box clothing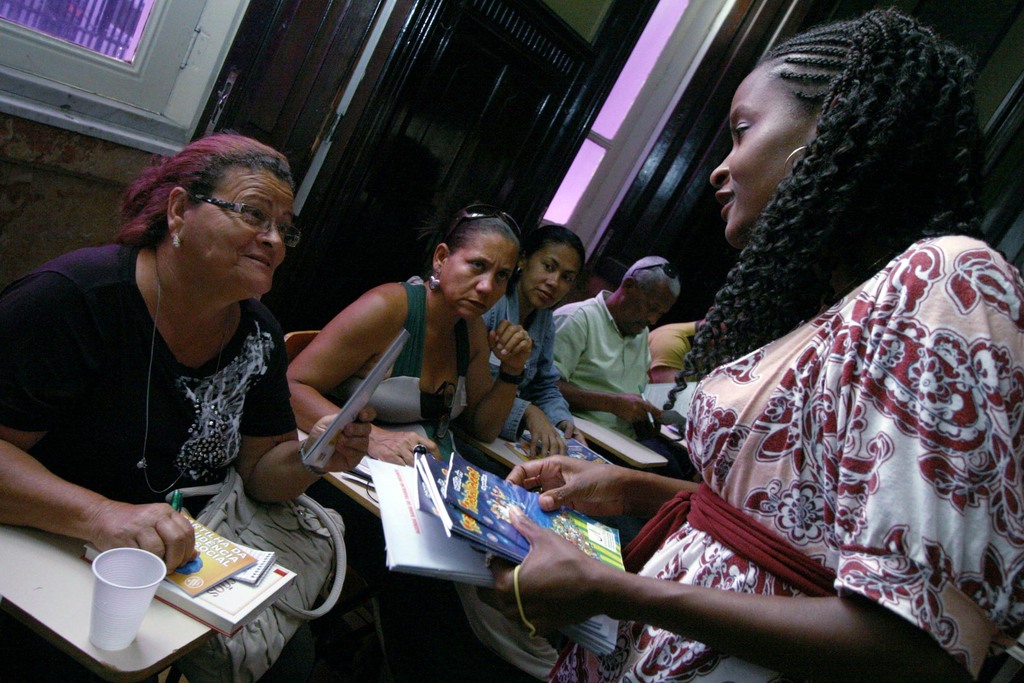
643,177,1008,651
